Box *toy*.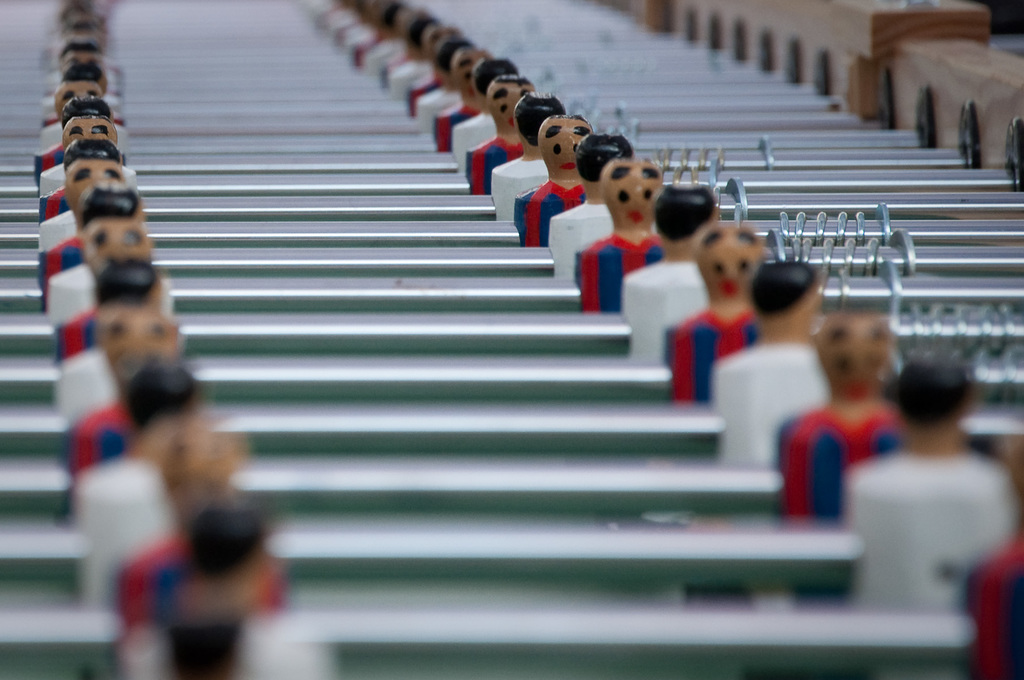
515, 118, 596, 246.
